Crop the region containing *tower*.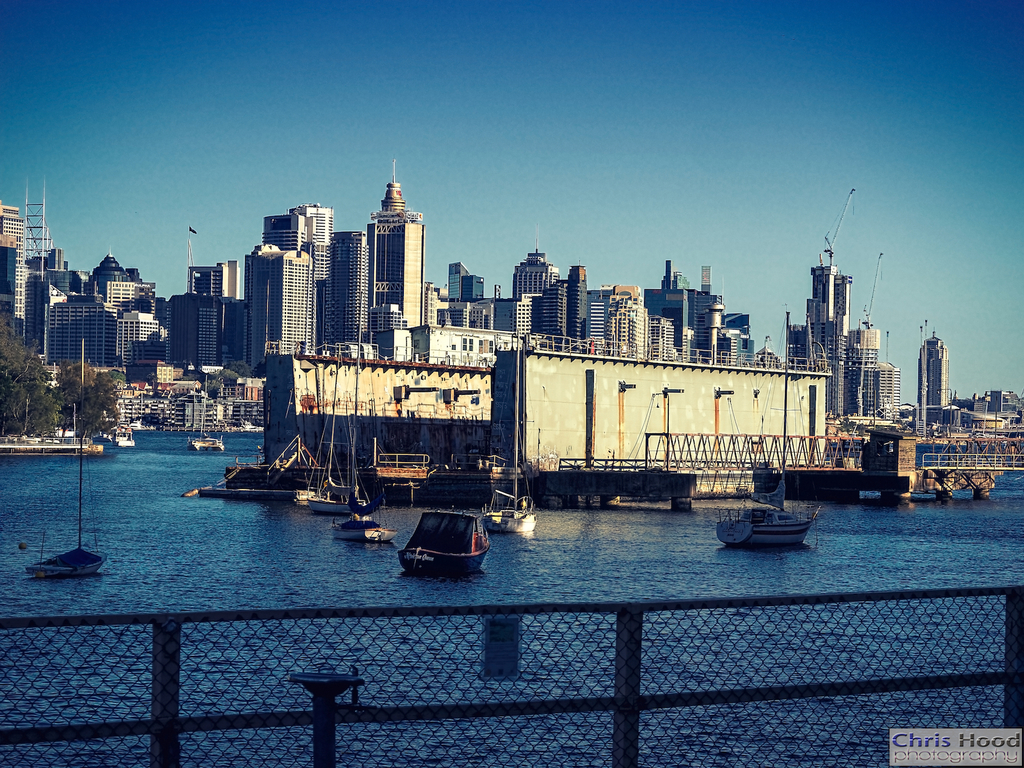
Crop region: locate(107, 308, 168, 384).
